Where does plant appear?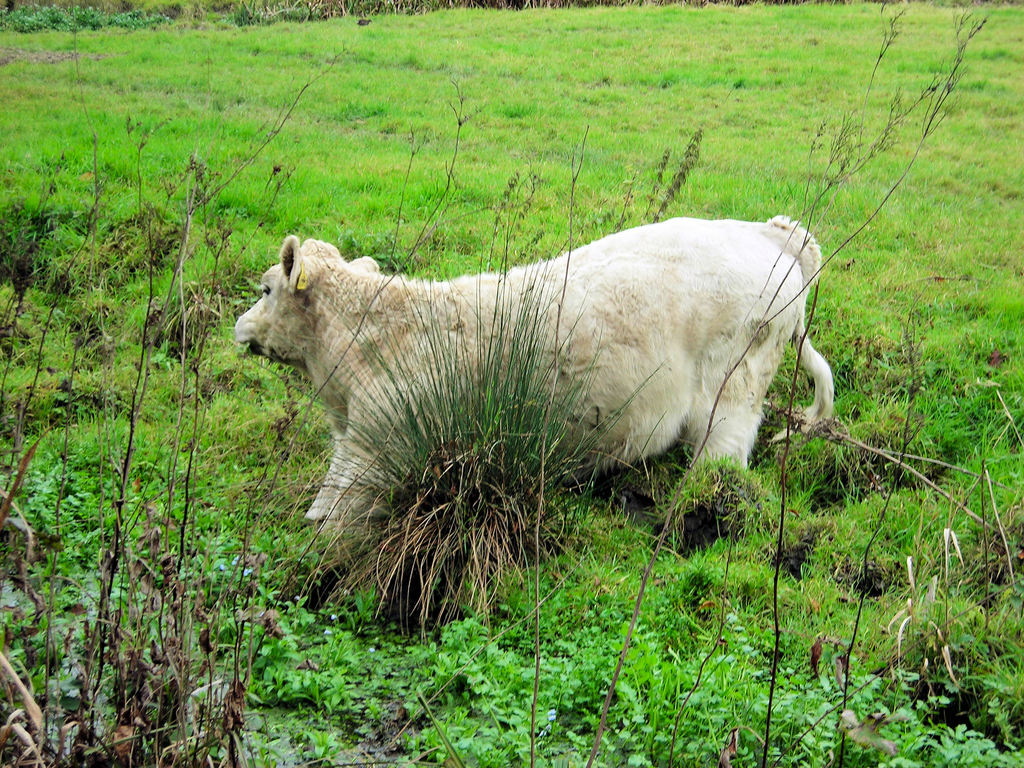
Appears at pyautogui.locateOnScreen(243, 602, 312, 714).
